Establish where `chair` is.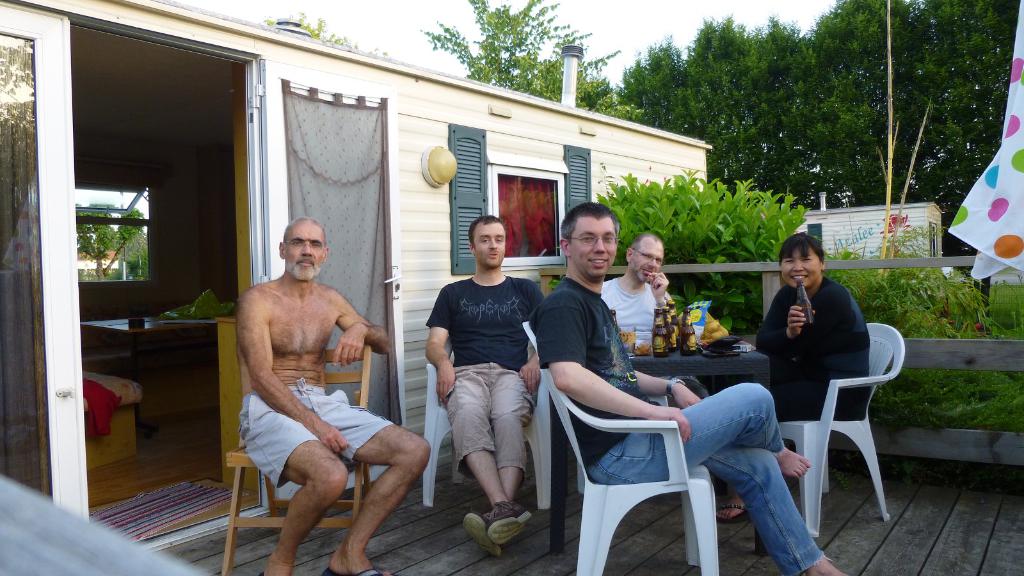
Established at (left=415, top=335, right=552, bottom=511).
